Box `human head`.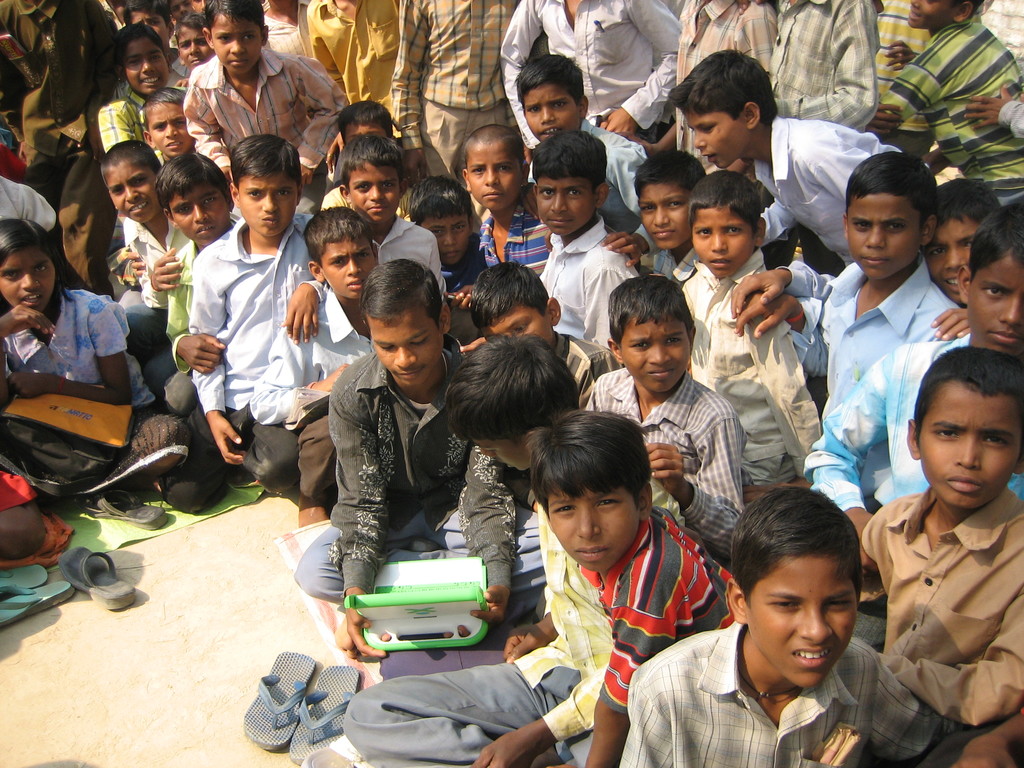
bbox(228, 135, 300, 234).
